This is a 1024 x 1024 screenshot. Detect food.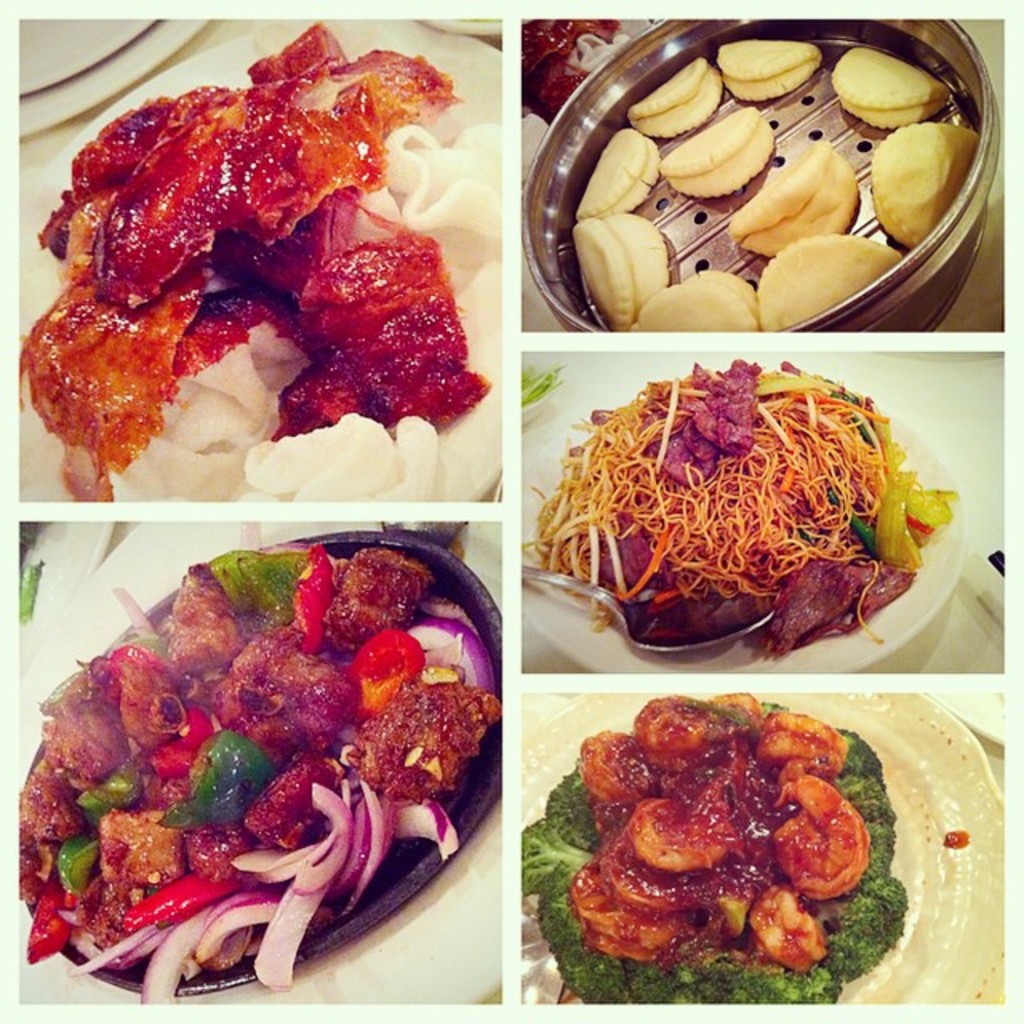
crop(520, 19, 640, 182).
